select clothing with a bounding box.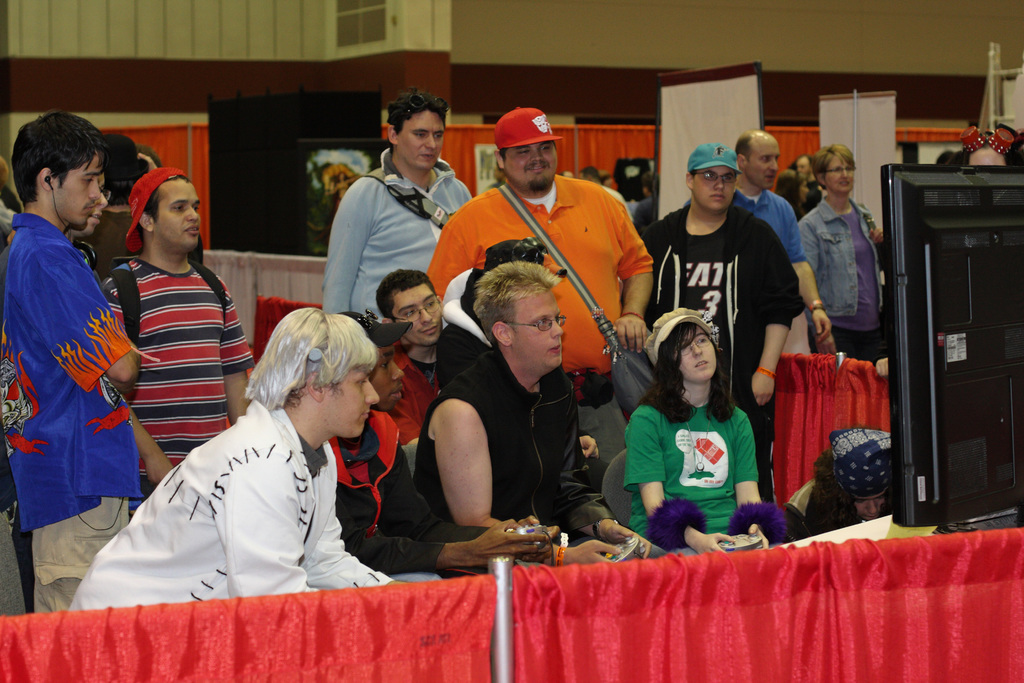
crop(76, 210, 135, 279).
